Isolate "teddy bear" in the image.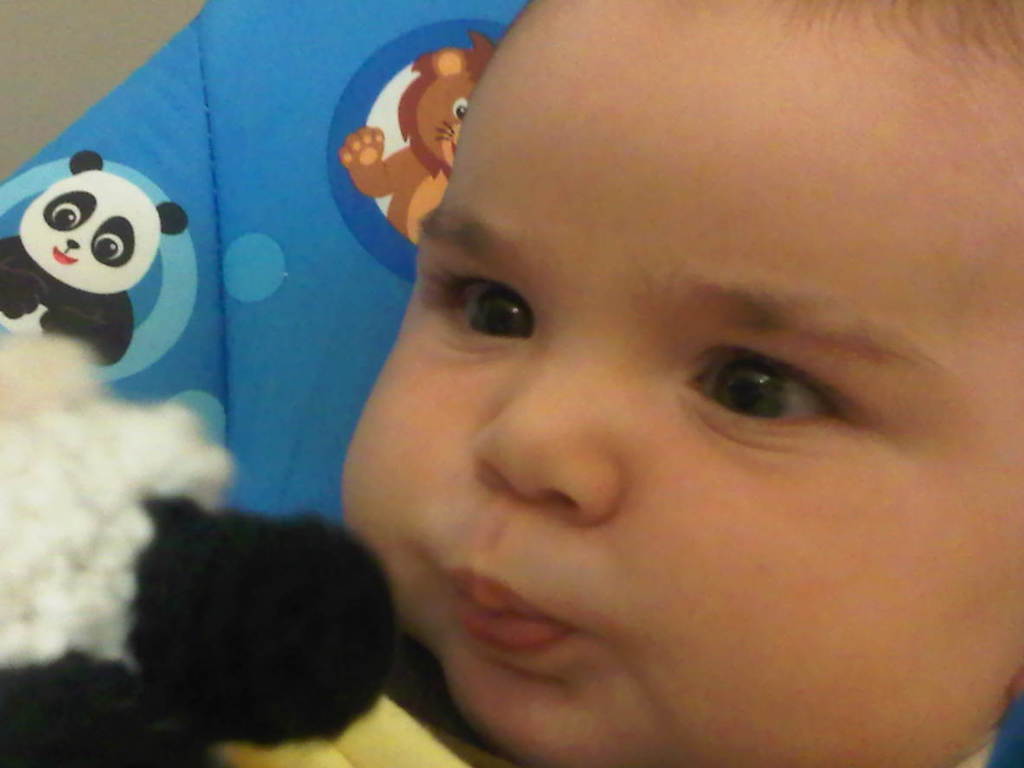
Isolated region: [left=0, top=147, right=191, bottom=377].
